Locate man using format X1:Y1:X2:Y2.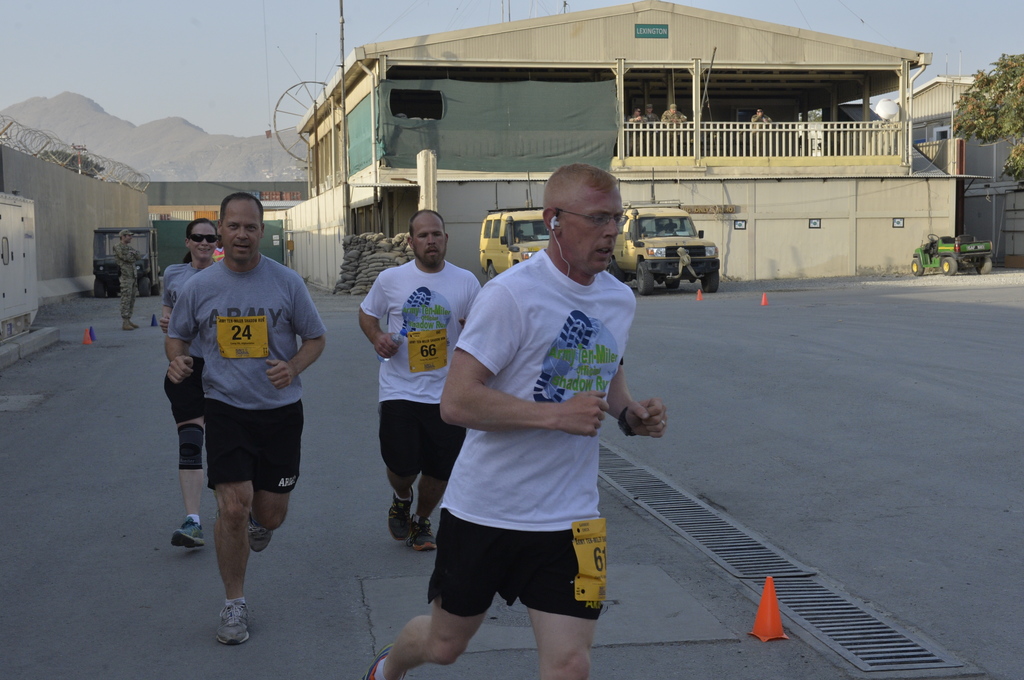
656:102:689:131.
